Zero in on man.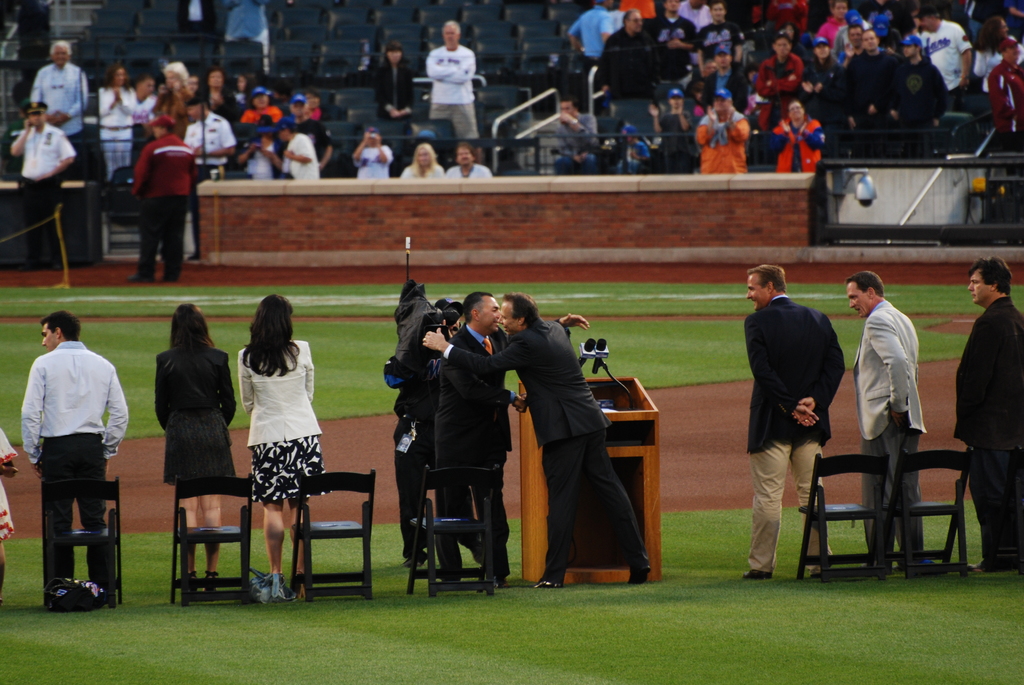
Zeroed in: crop(19, 311, 129, 599).
